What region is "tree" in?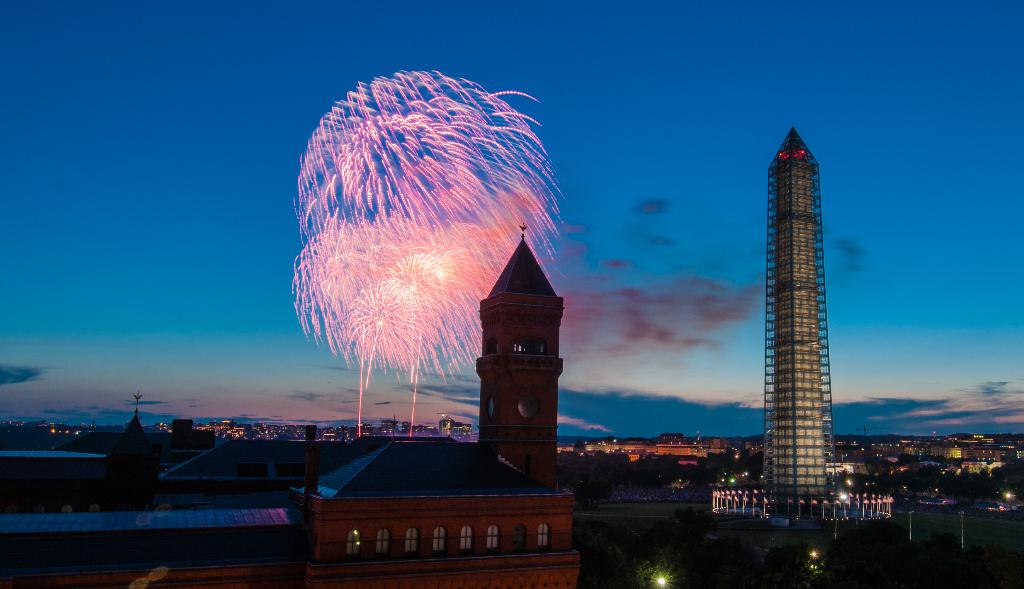
bbox=[572, 440, 583, 454].
